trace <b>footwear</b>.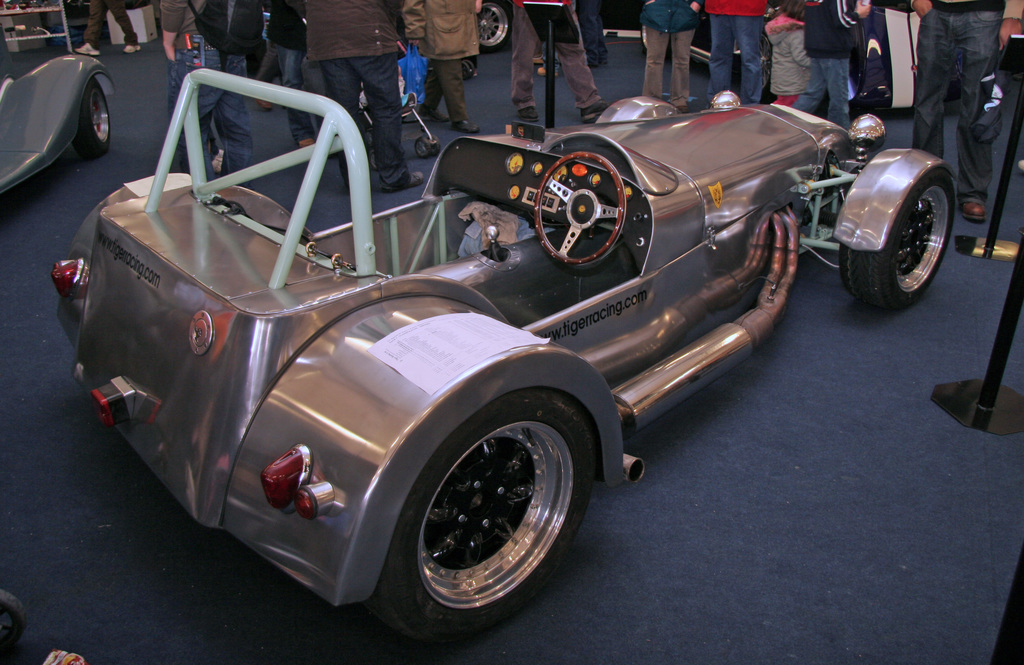
Traced to l=124, t=42, r=141, b=55.
